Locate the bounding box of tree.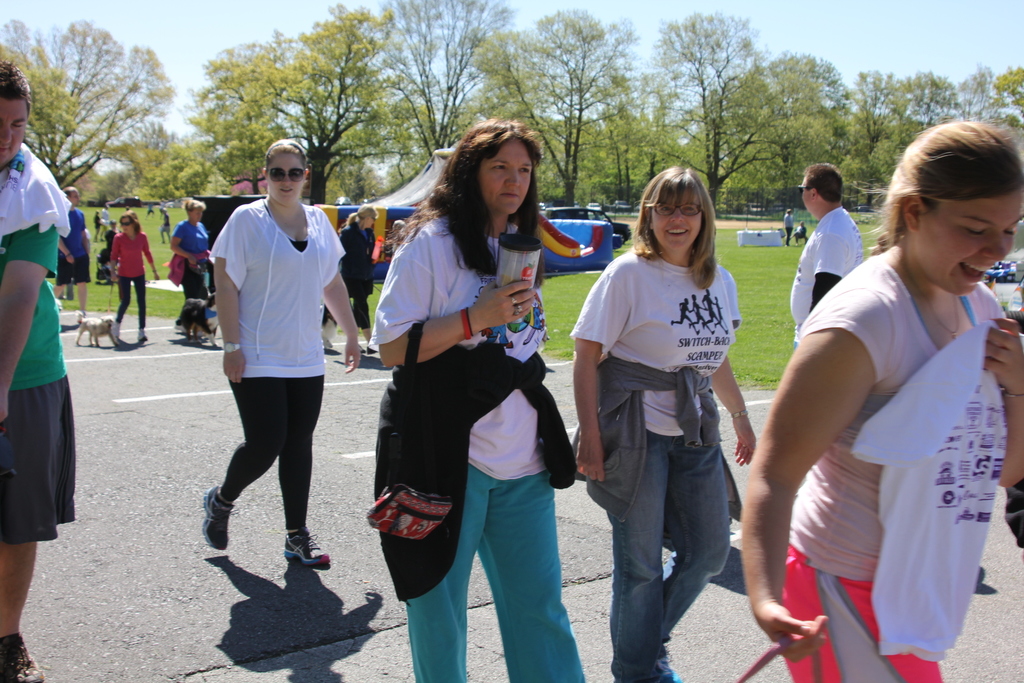
Bounding box: [339, 146, 376, 209].
